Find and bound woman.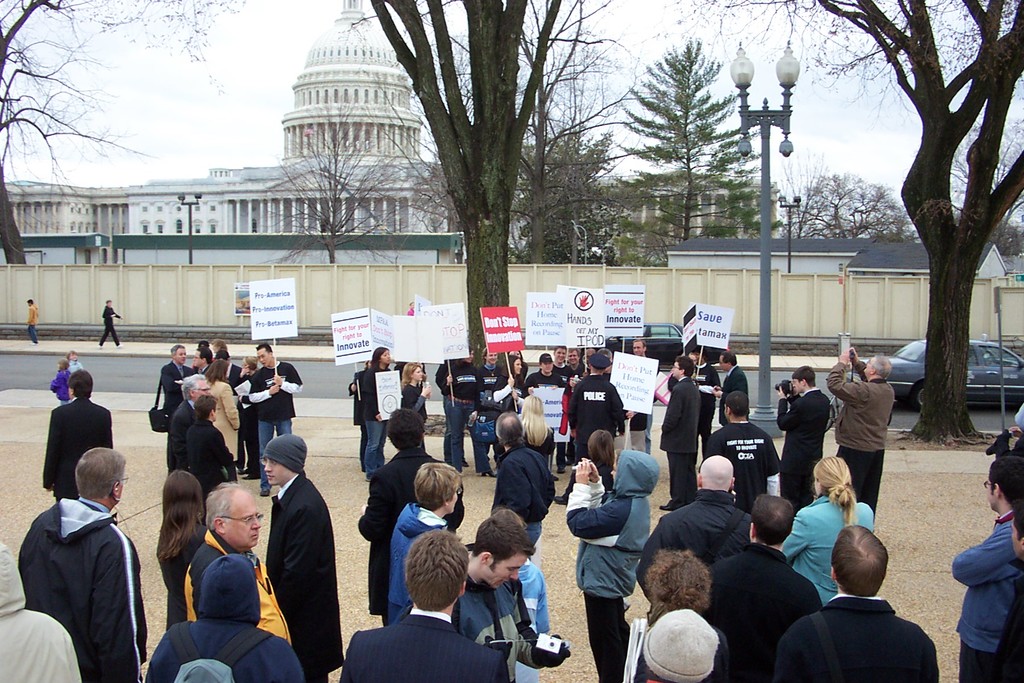
Bound: (left=625, top=545, right=728, bottom=670).
